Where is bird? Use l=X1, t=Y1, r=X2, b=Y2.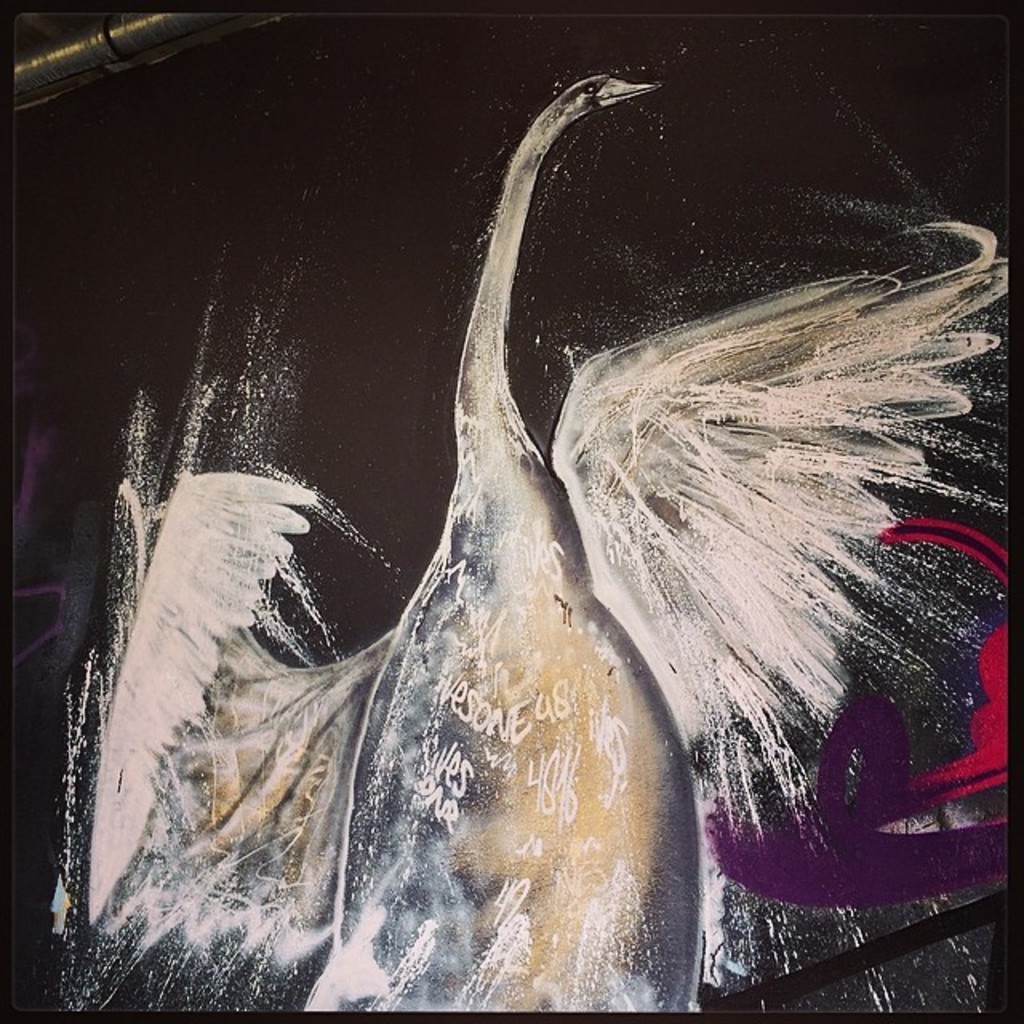
l=99, t=104, r=939, b=870.
